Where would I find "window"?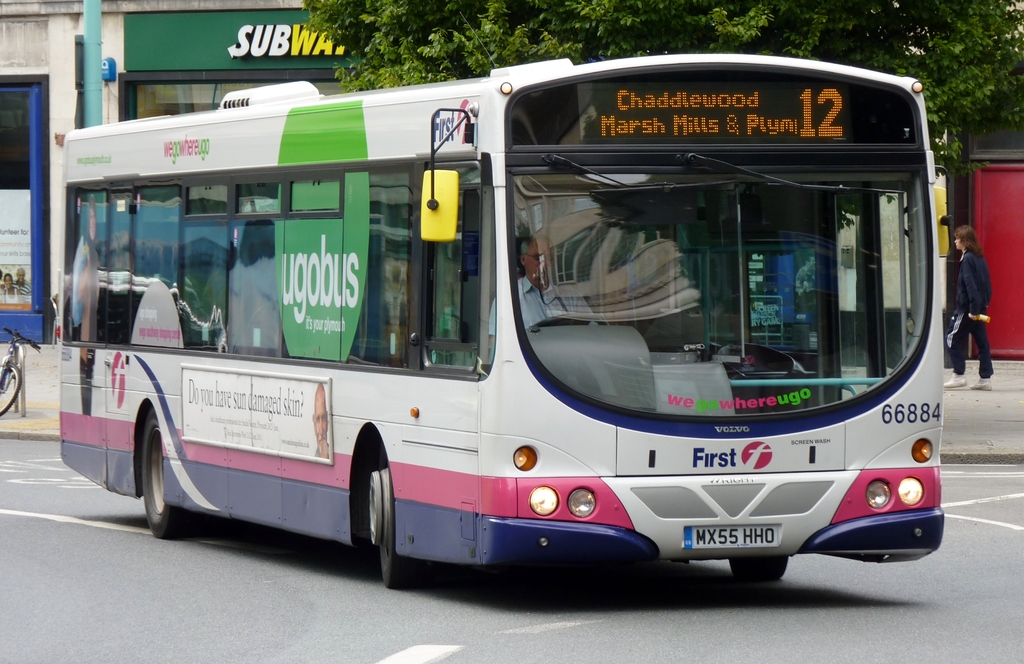
At {"x1": 342, "y1": 170, "x2": 410, "y2": 369}.
